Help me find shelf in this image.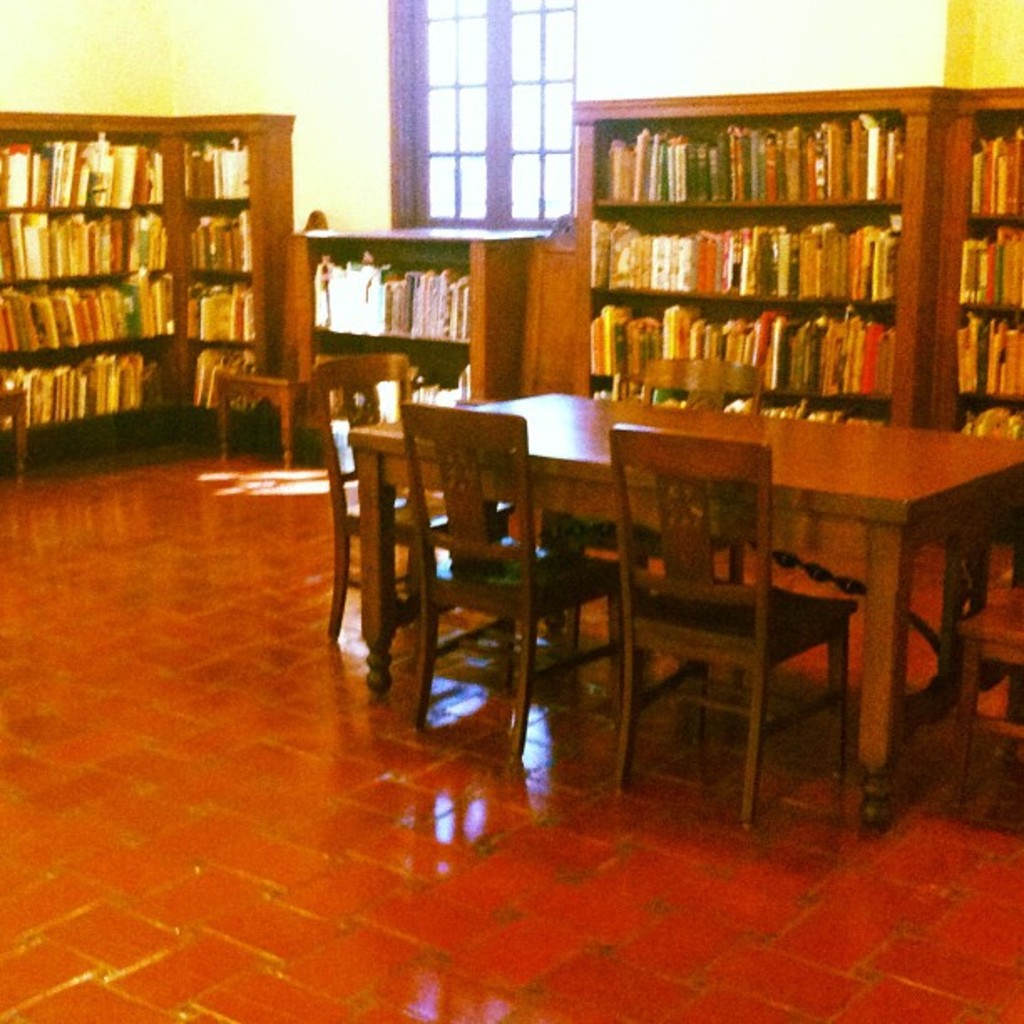
Found it: l=0, t=278, r=191, b=353.
